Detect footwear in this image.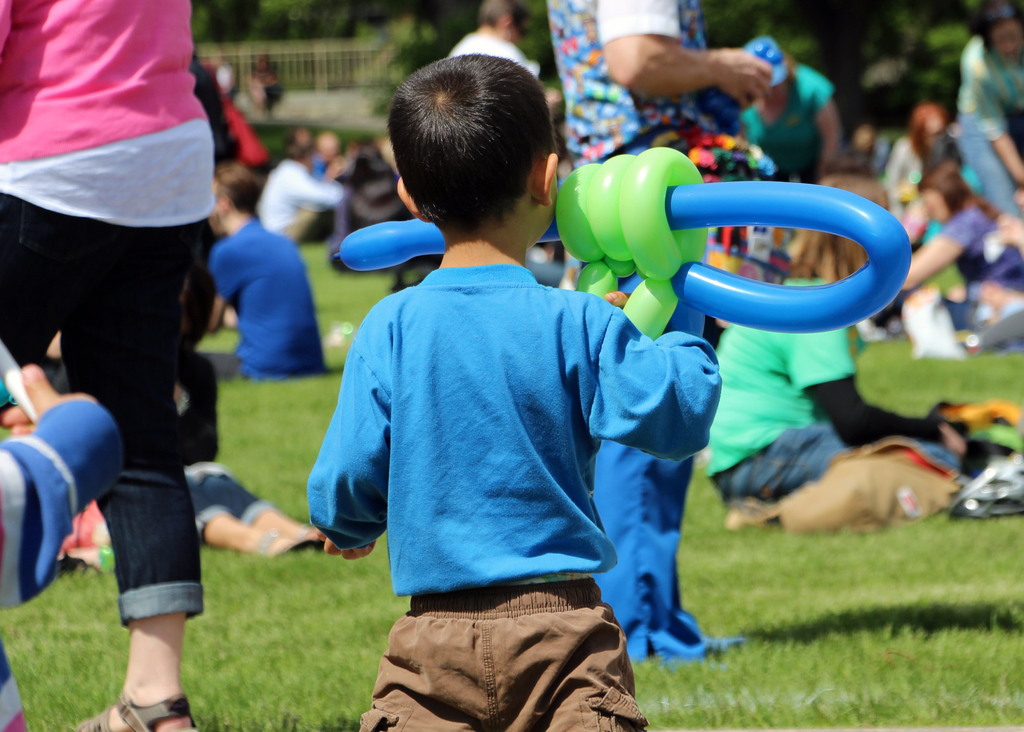
Detection: left=251, top=529, right=327, bottom=555.
